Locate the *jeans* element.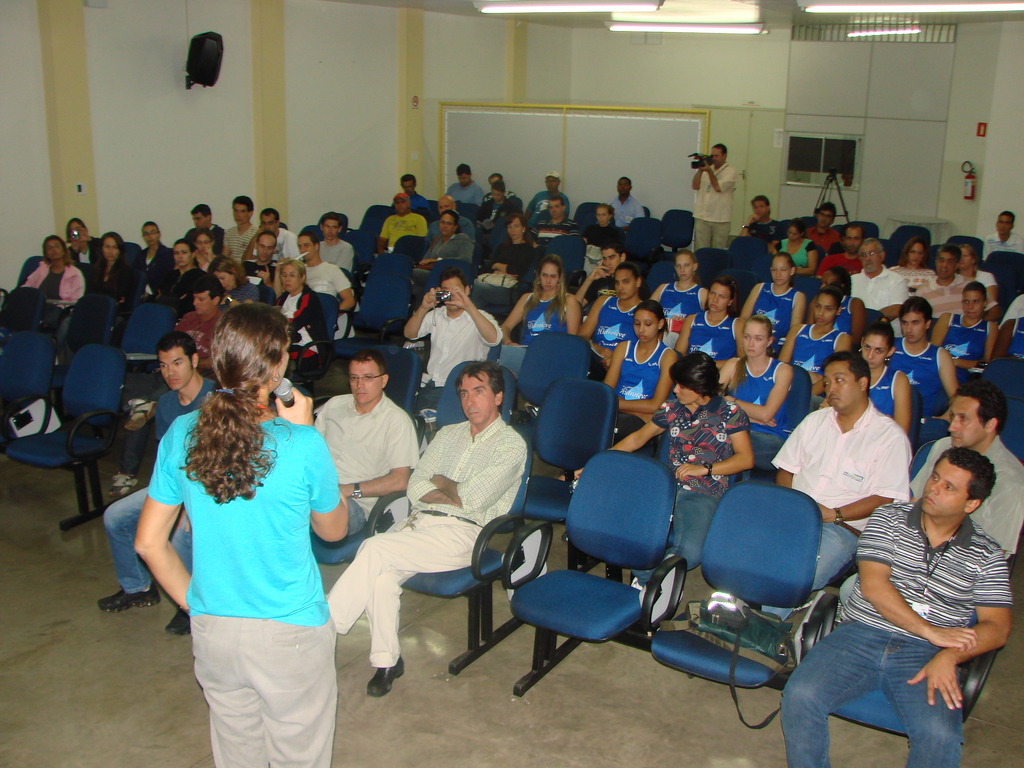
Element bbox: 93 490 188 586.
